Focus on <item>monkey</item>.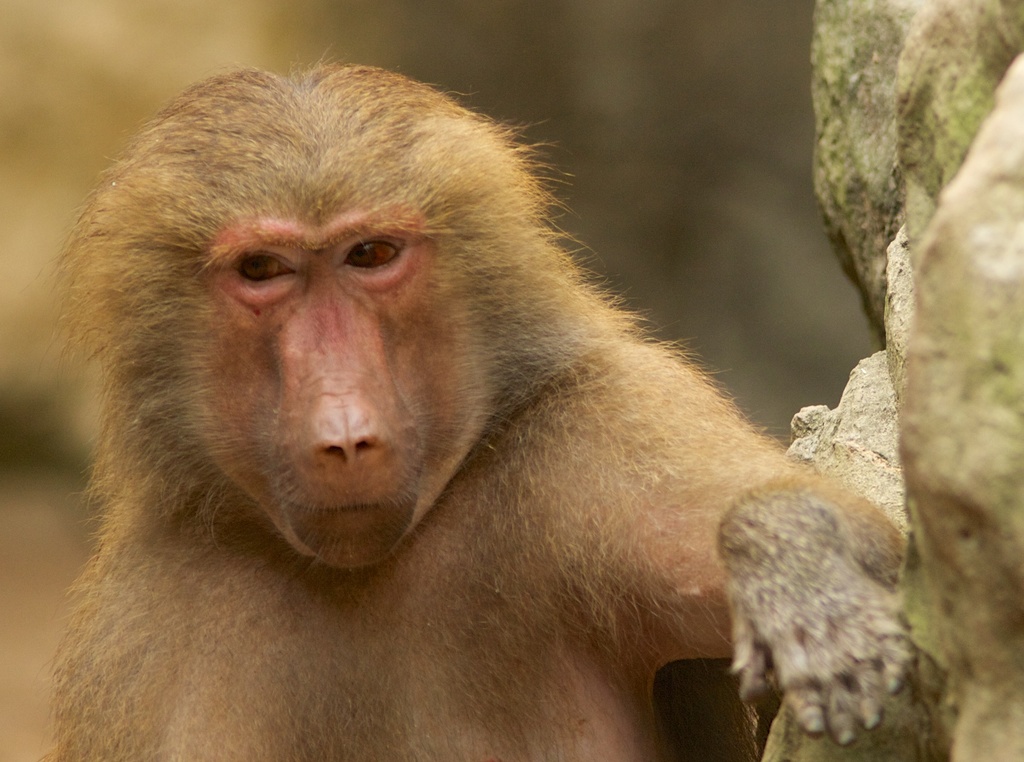
Focused at 24,33,951,758.
